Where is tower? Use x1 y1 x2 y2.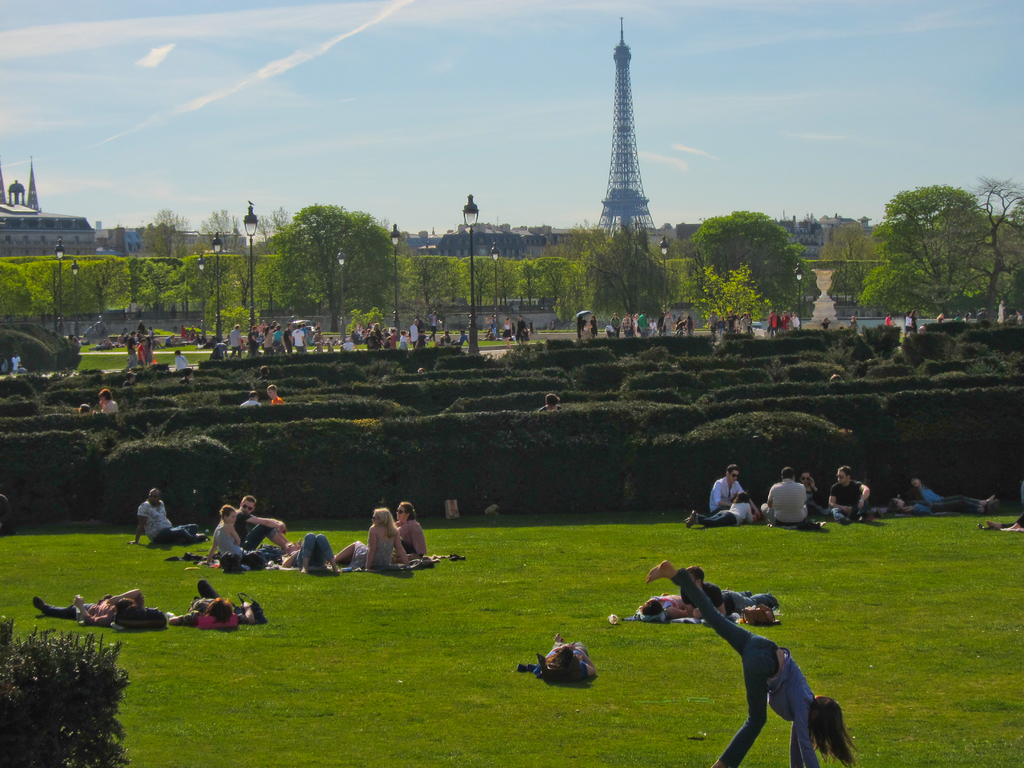
577 44 666 227.
